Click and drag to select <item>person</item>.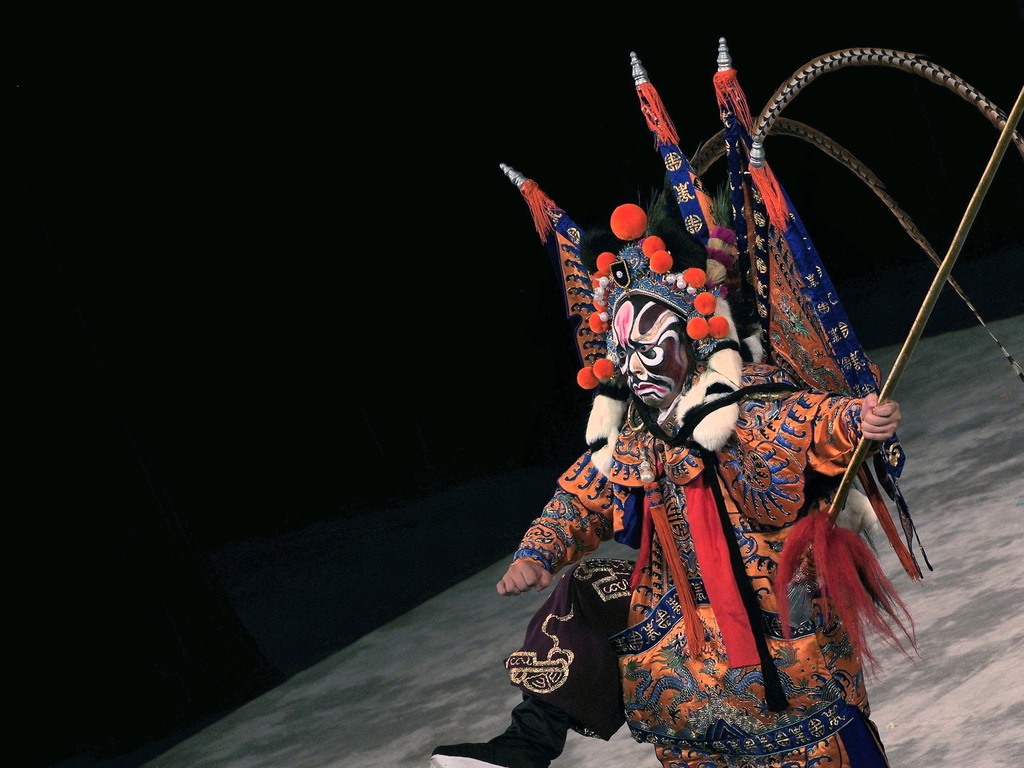
Selection: <bbox>432, 236, 897, 767</bbox>.
